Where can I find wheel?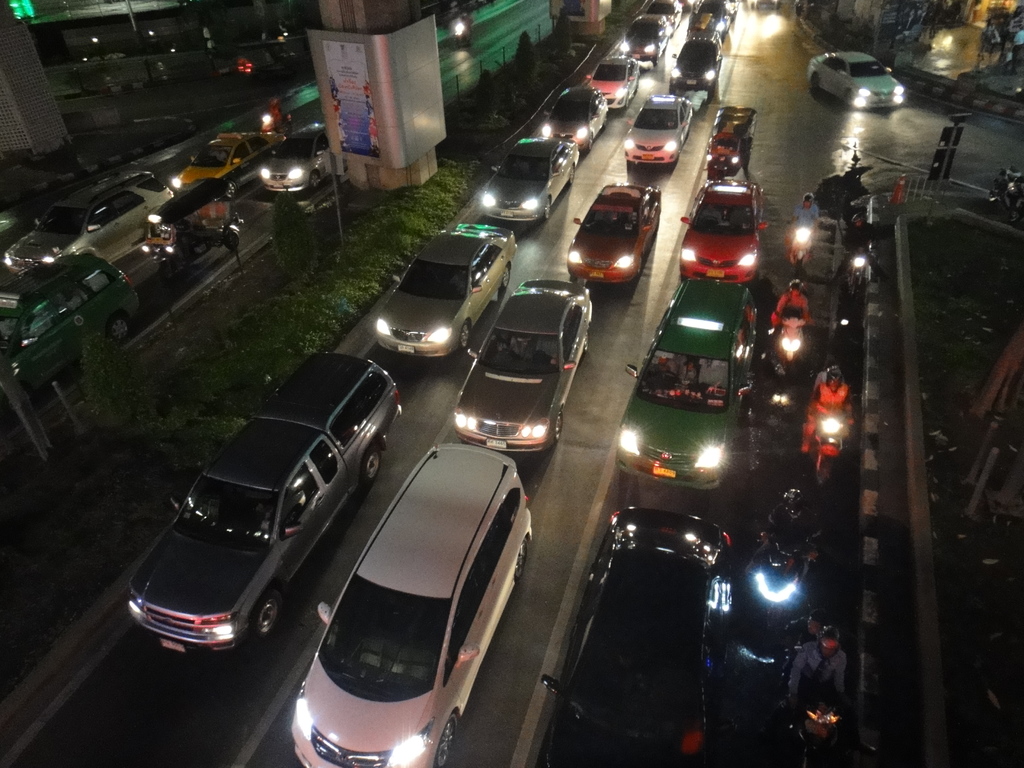
You can find it at <box>255,593,285,644</box>.
